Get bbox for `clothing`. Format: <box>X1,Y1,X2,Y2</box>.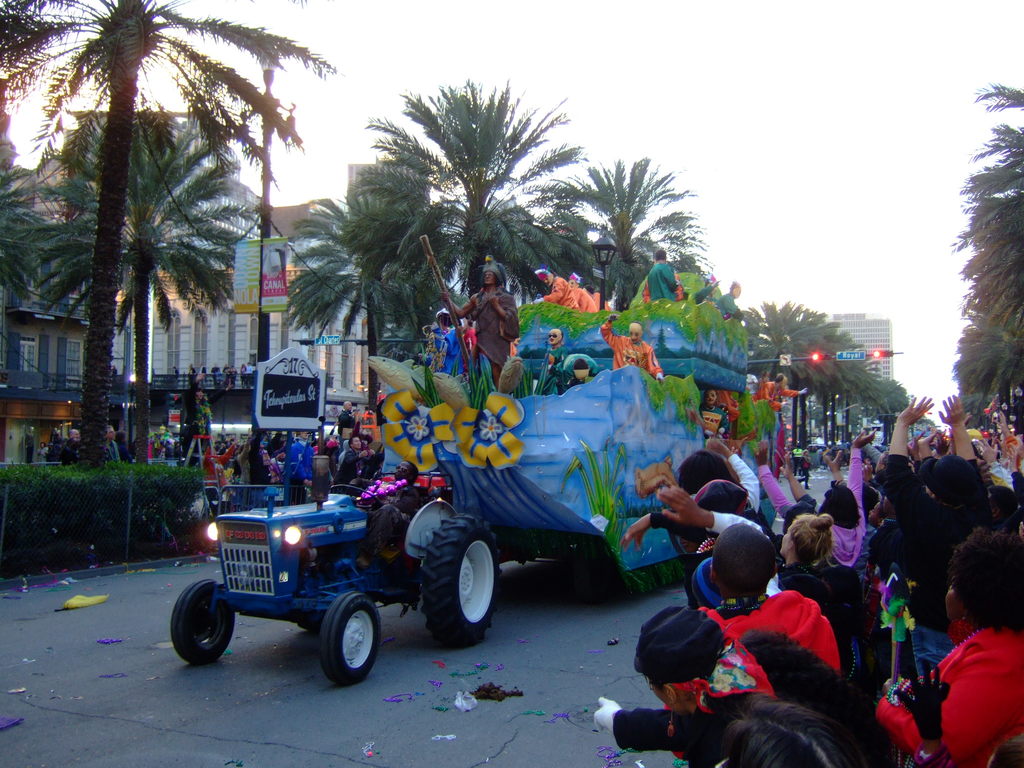
<box>190,367,196,385</box>.
